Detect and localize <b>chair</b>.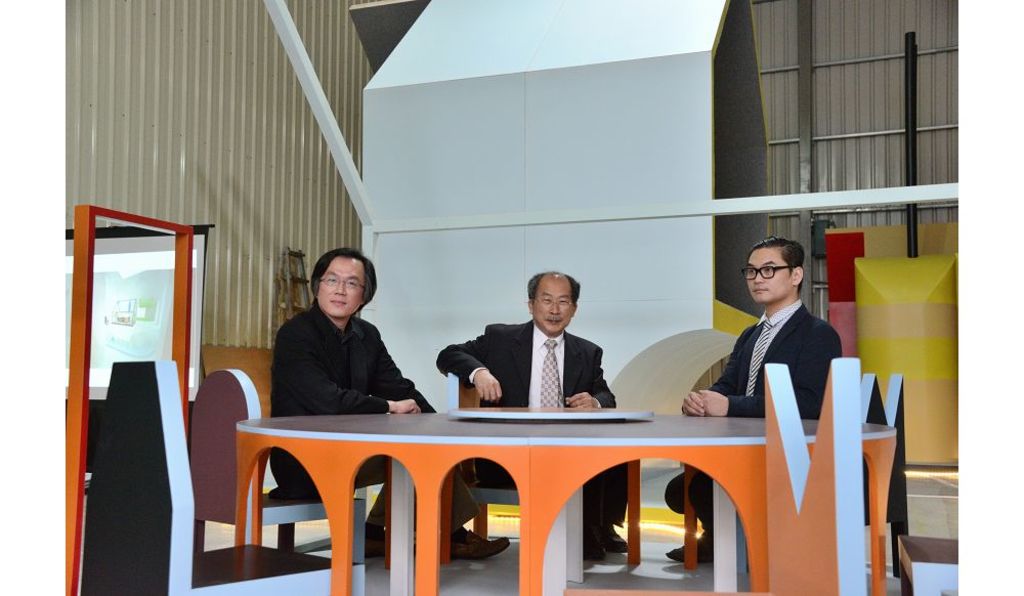
Localized at [441,376,646,566].
